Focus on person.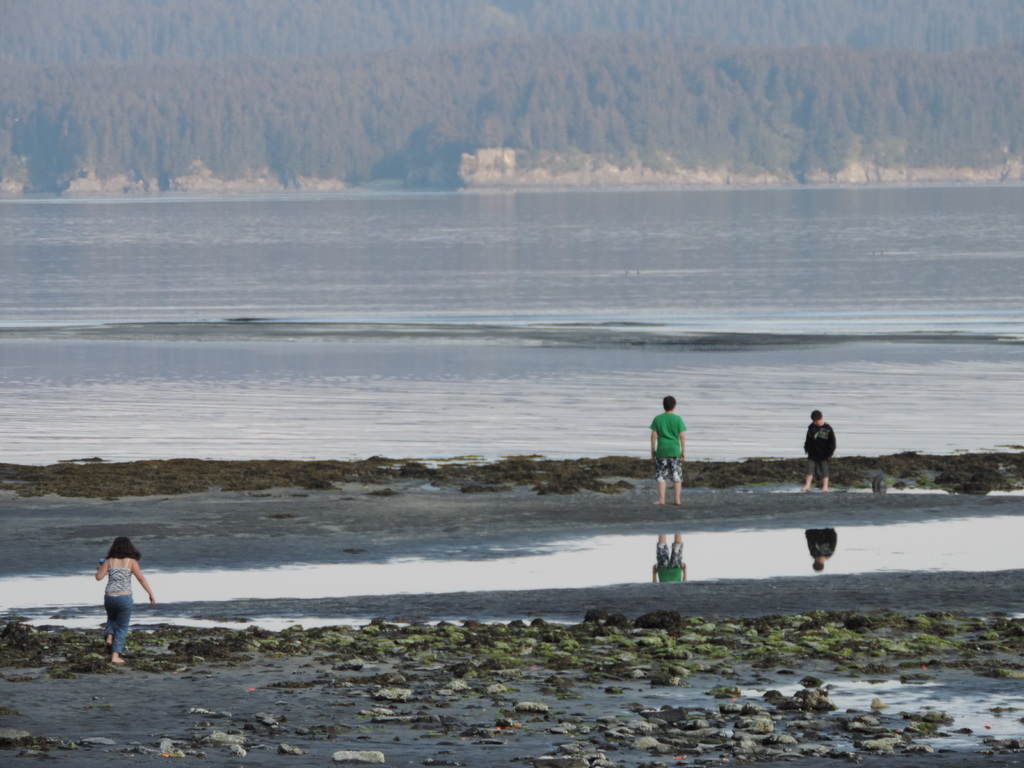
Focused at detection(643, 394, 694, 503).
